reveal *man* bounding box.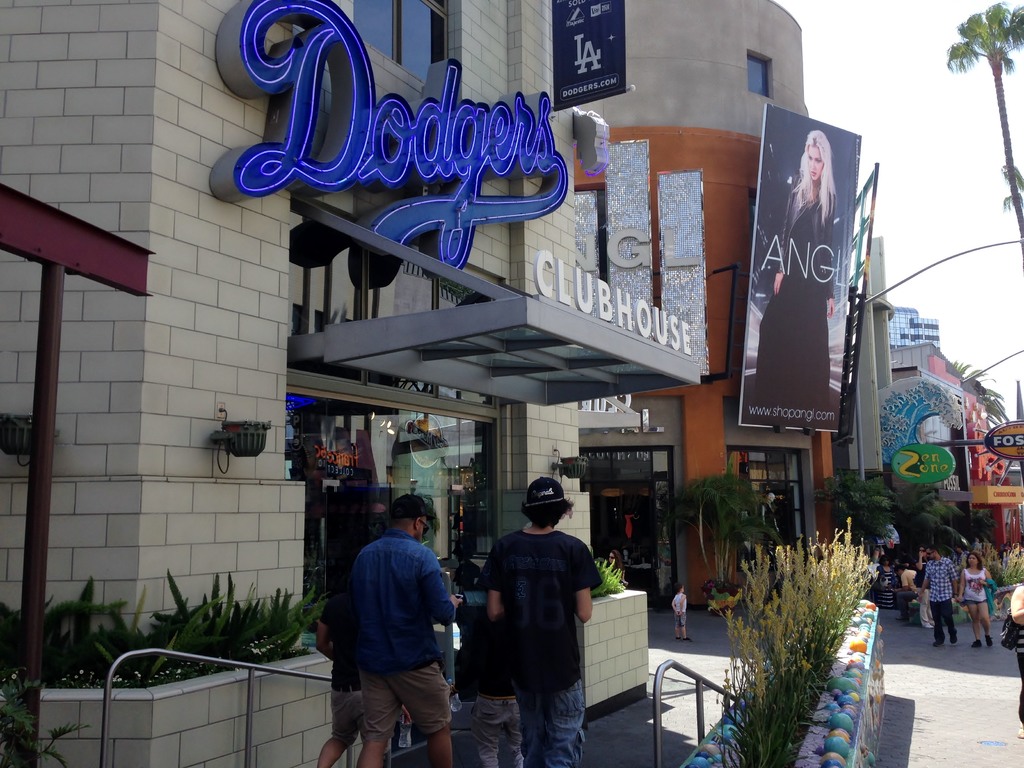
Revealed: rect(920, 547, 963, 646).
